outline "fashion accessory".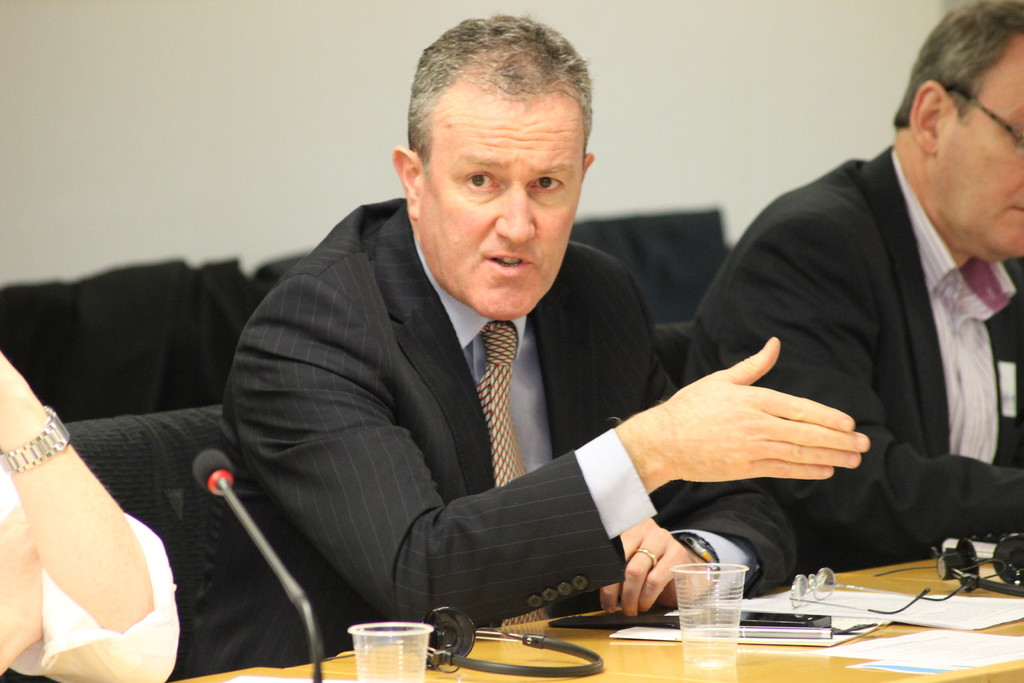
Outline: detection(475, 318, 547, 629).
